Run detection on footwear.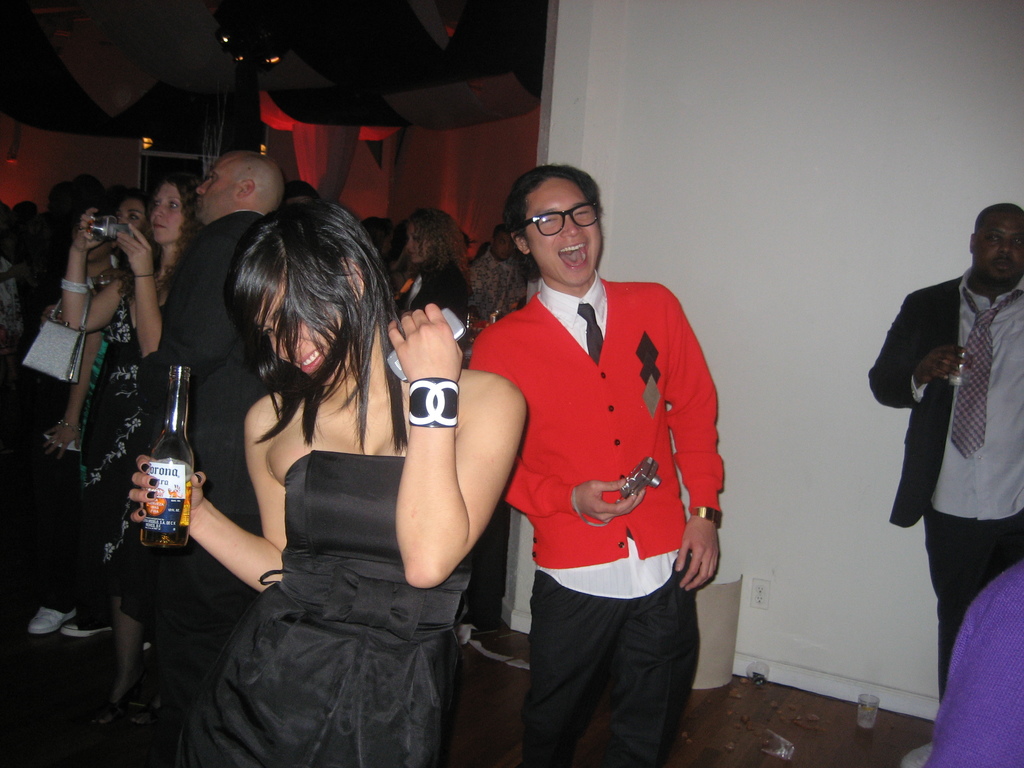
Result: (x1=126, y1=700, x2=164, y2=724).
